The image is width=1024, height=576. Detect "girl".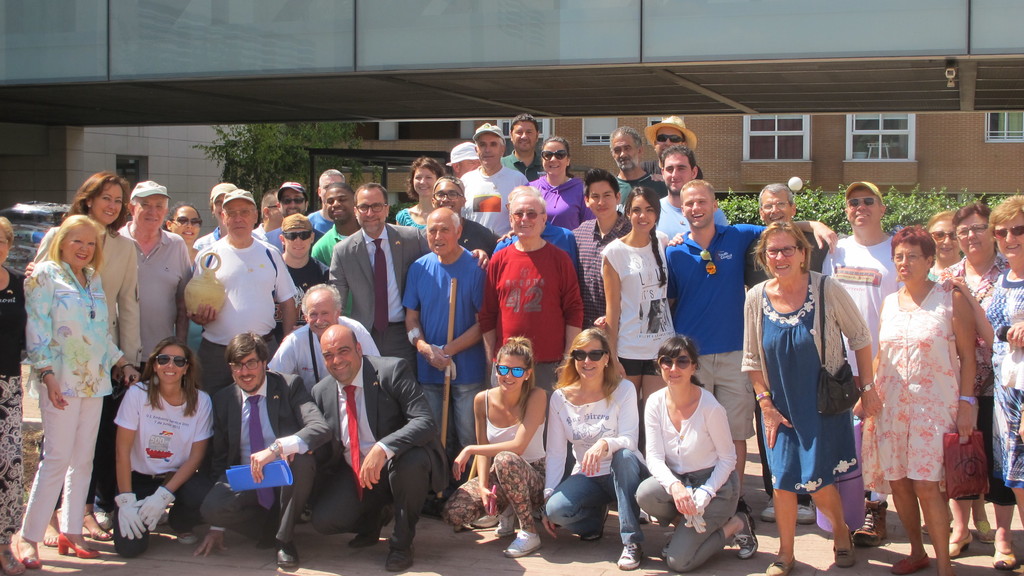
Detection: [115, 342, 216, 543].
